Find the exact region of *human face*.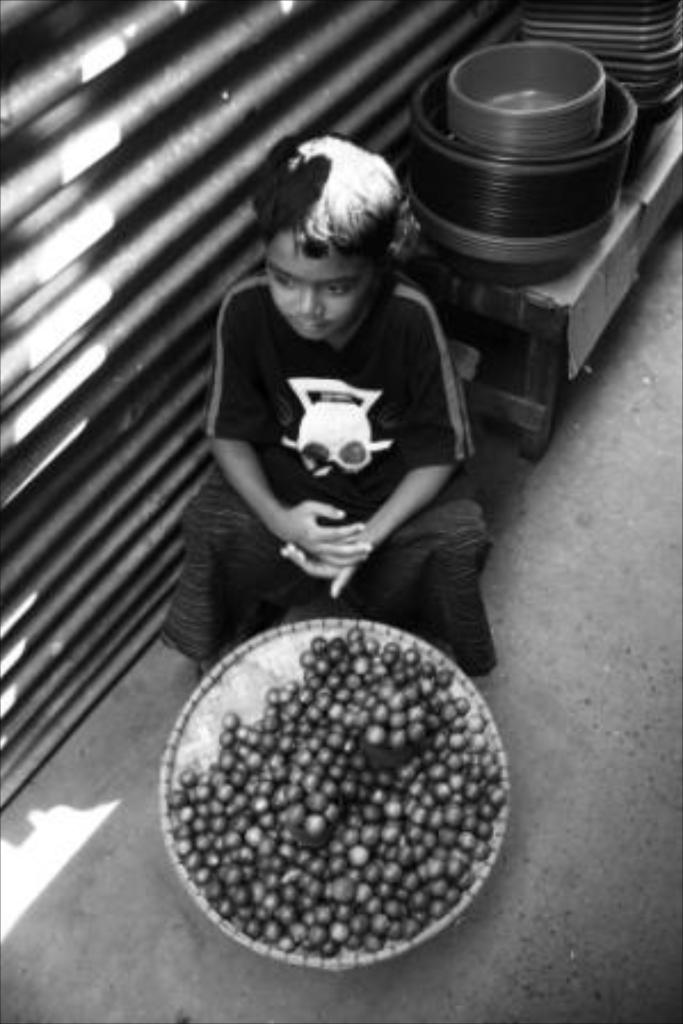
Exact region: [x1=274, y1=238, x2=370, y2=347].
